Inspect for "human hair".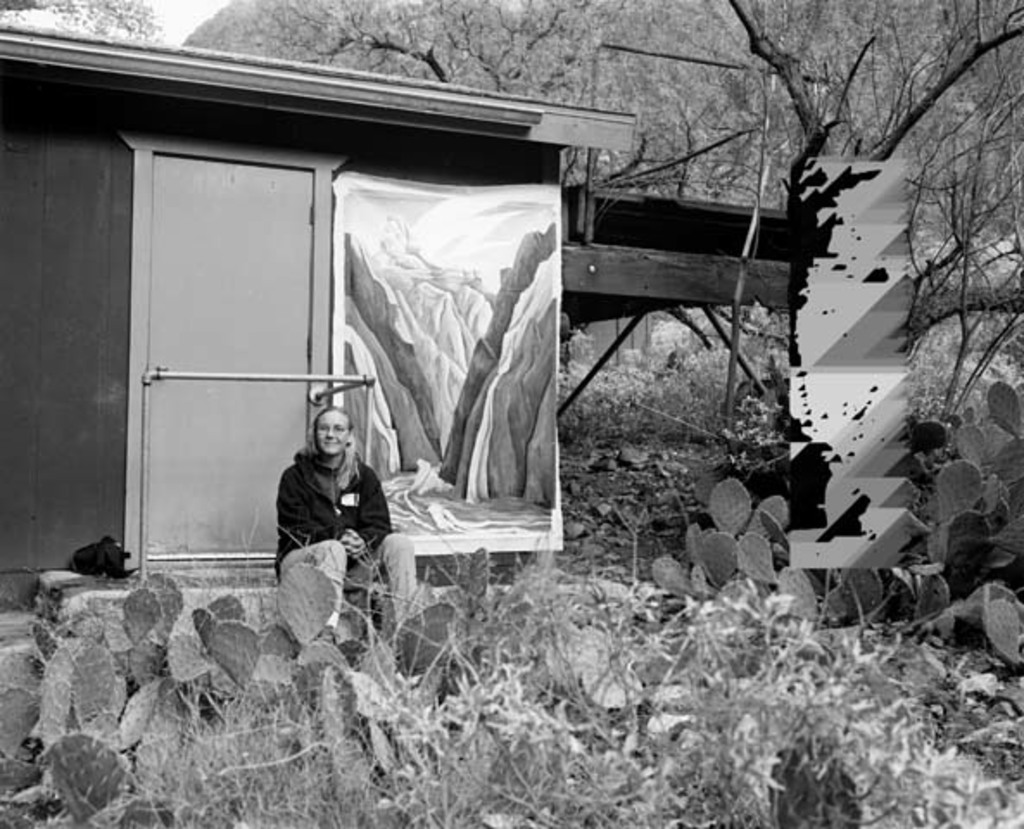
Inspection: x1=309 y1=402 x2=356 y2=490.
